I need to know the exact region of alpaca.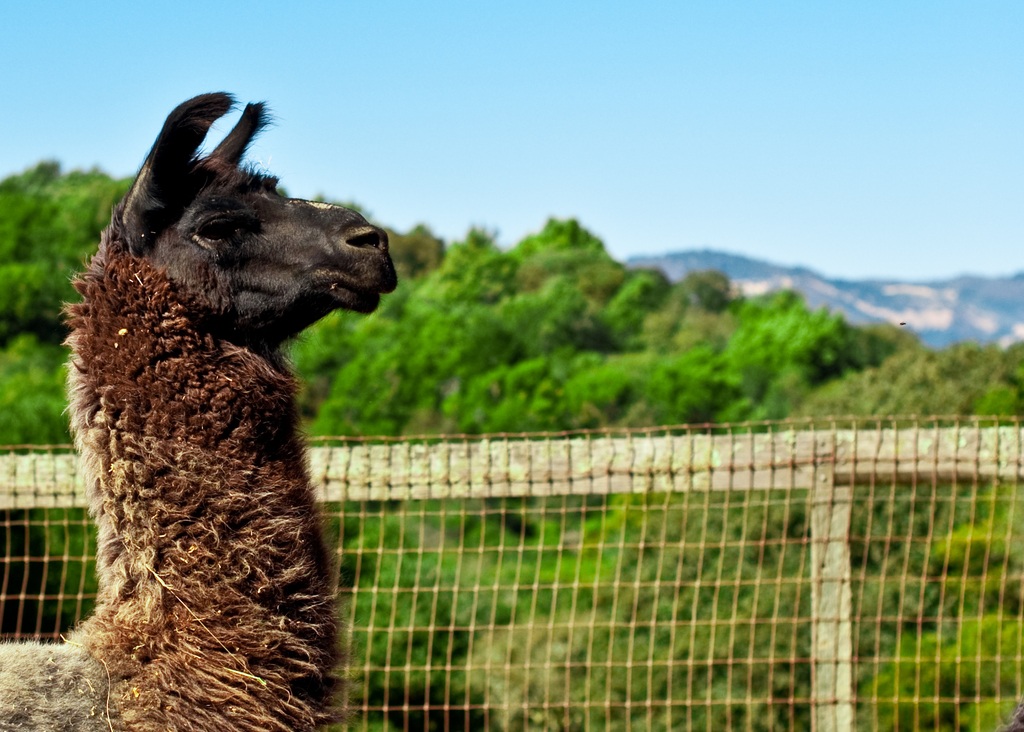
Region: (x1=0, y1=88, x2=397, y2=731).
